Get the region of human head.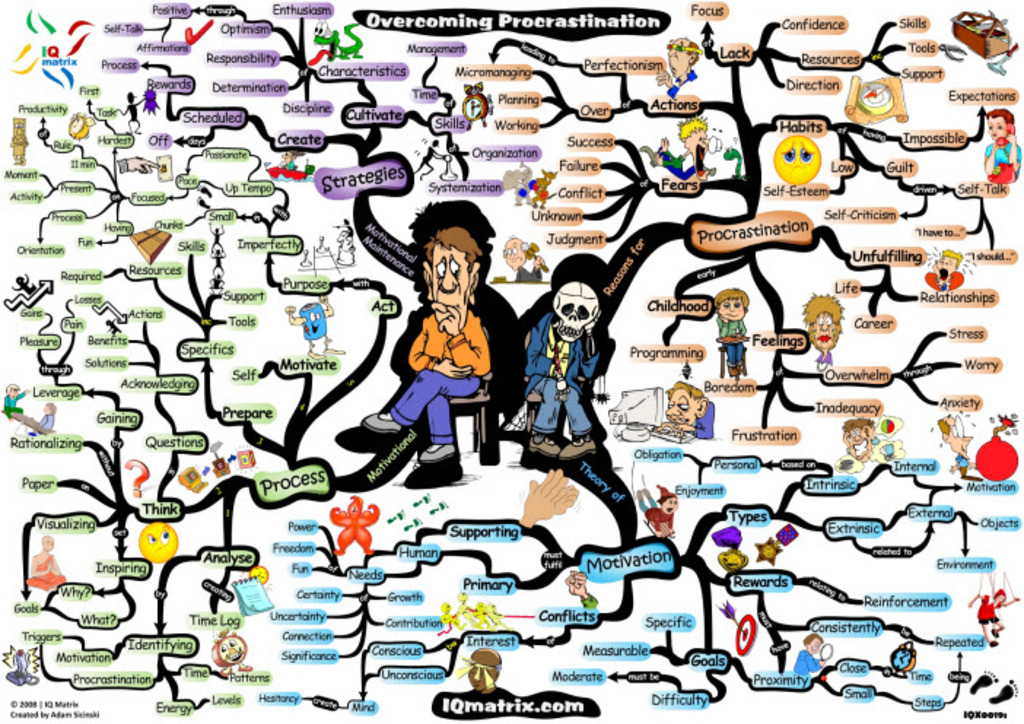
box(4, 384, 20, 396).
